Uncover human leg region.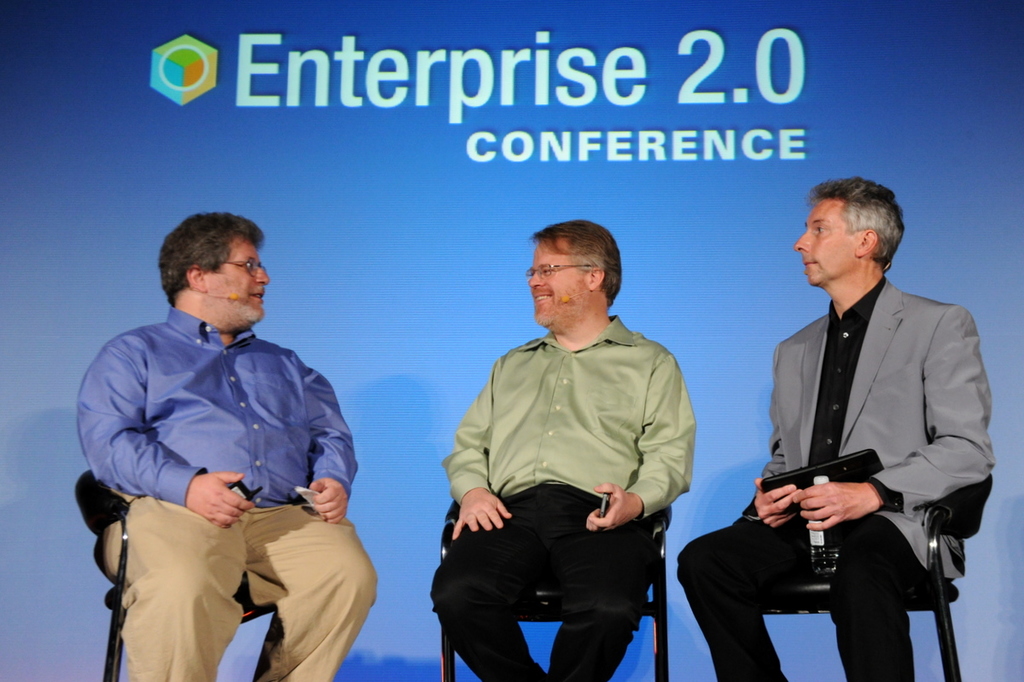
Uncovered: (429, 481, 657, 679).
